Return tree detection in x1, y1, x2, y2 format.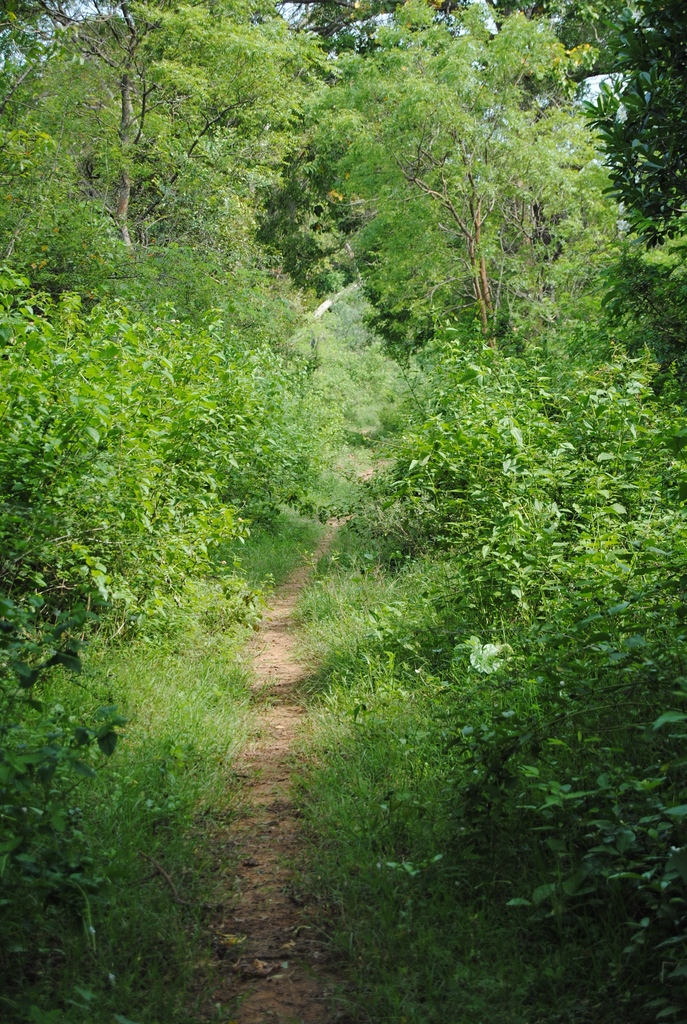
0, 0, 225, 640.
